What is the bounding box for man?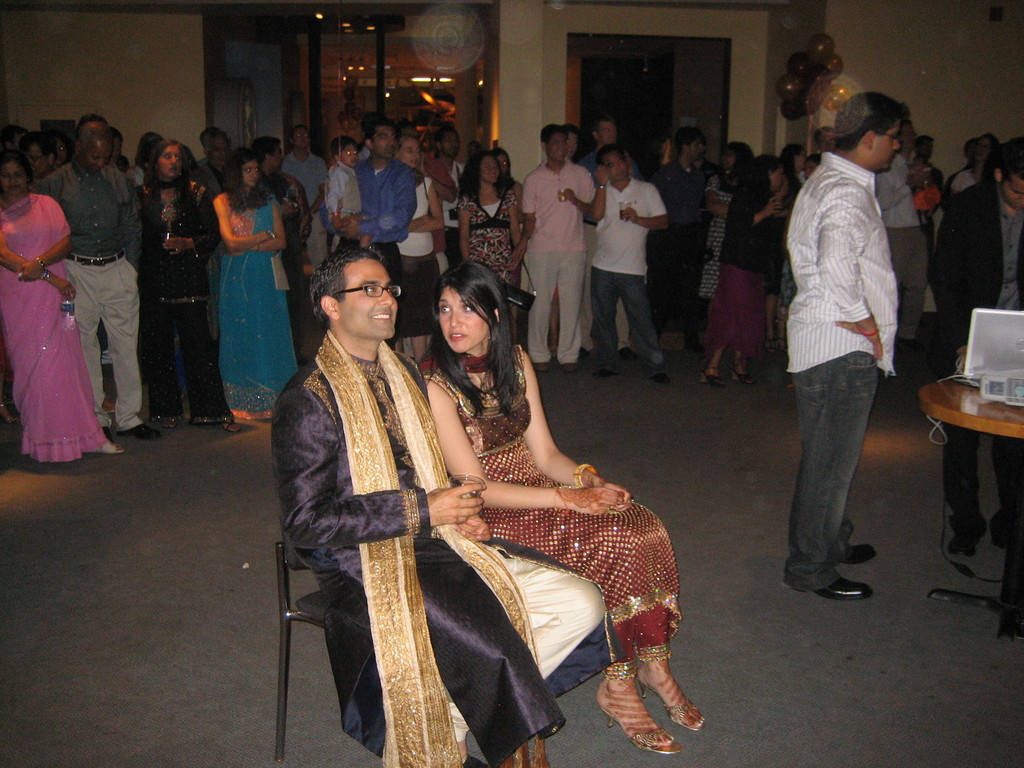
bbox(520, 122, 591, 374).
